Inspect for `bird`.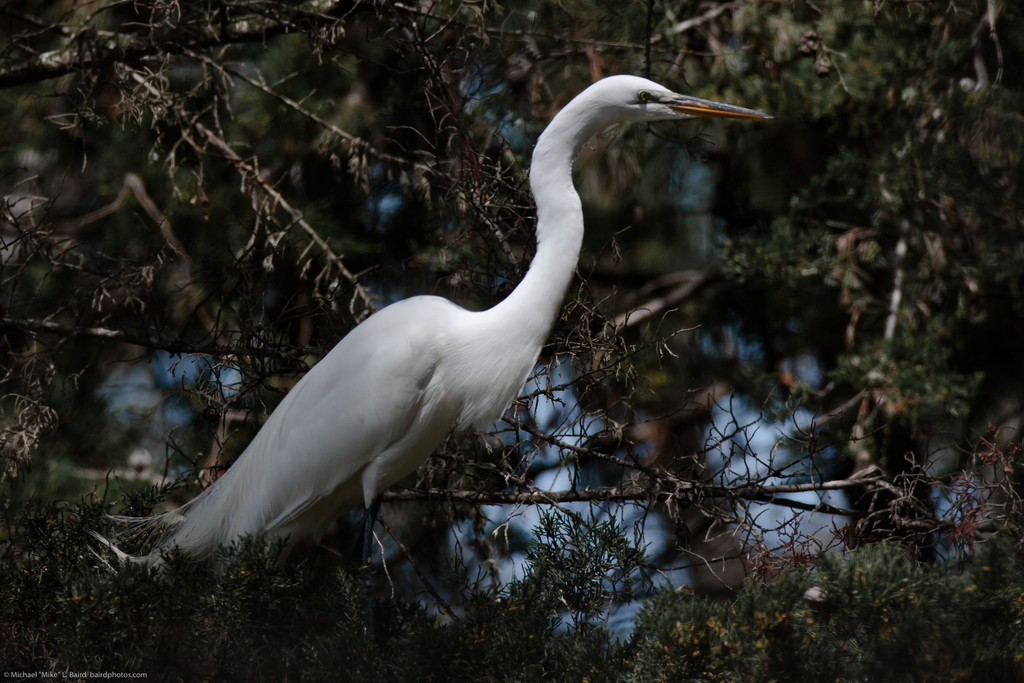
Inspection: x1=108, y1=74, x2=730, y2=609.
